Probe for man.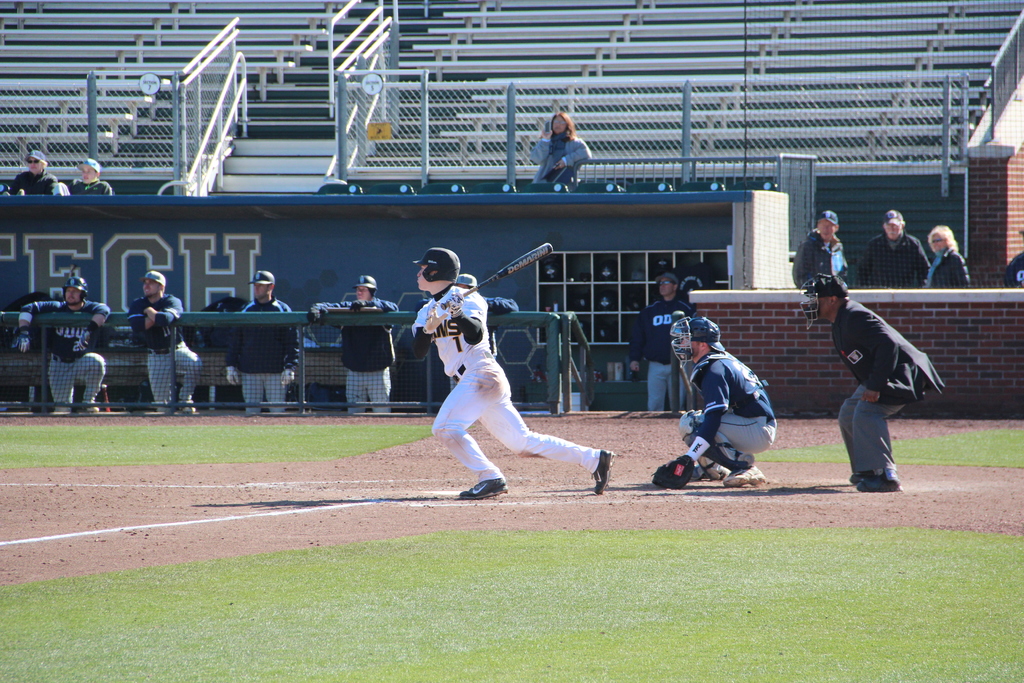
Probe result: x1=15, y1=276, x2=105, y2=425.
